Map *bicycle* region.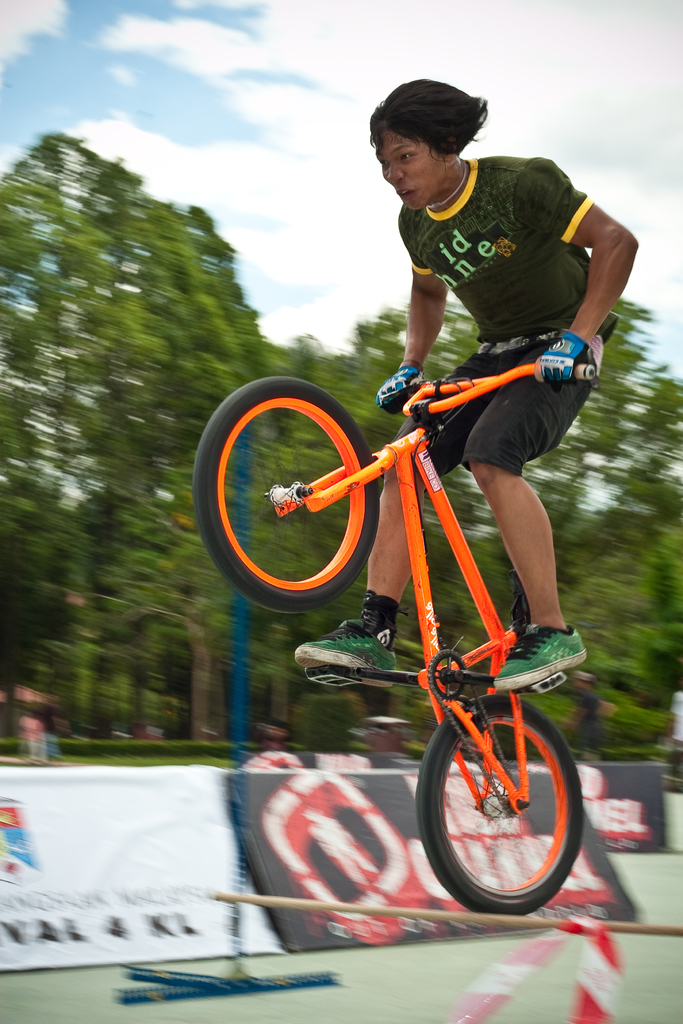
Mapped to left=157, top=333, right=611, bottom=920.
